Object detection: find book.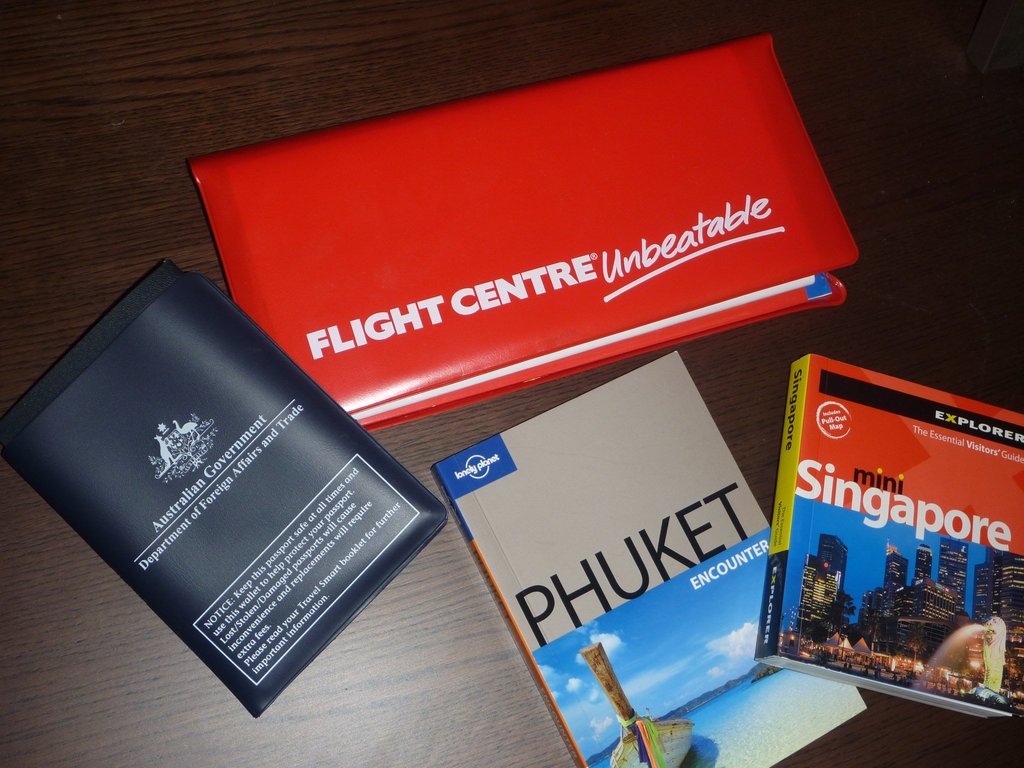
left=756, top=355, right=1023, bottom=724.
